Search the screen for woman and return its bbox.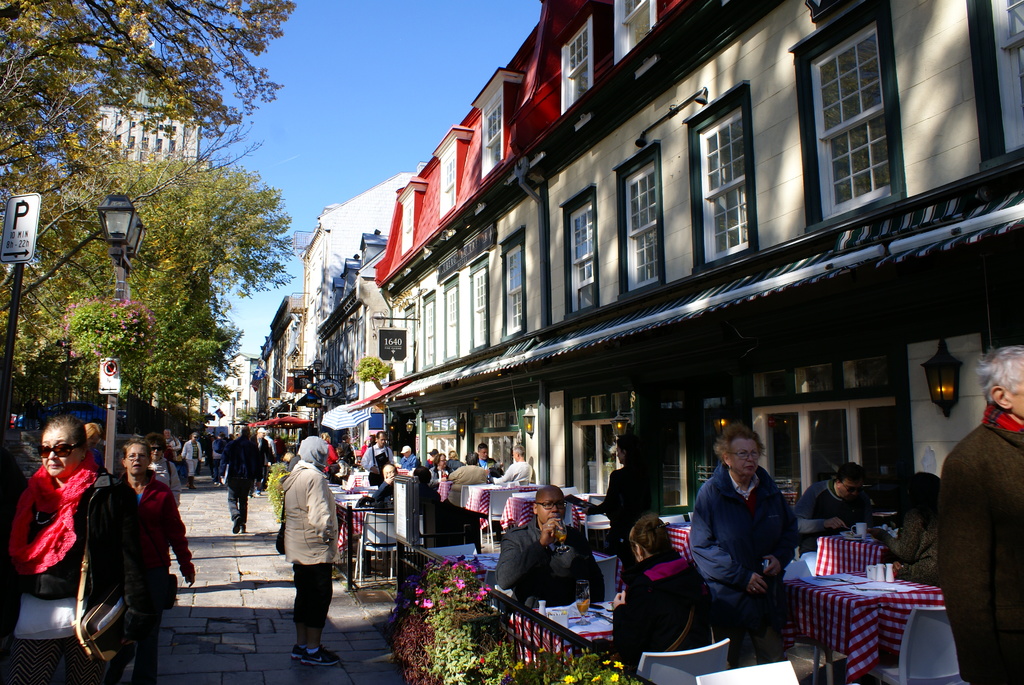
Found: [x1=147, y1=432, x2=182, y2=501].
